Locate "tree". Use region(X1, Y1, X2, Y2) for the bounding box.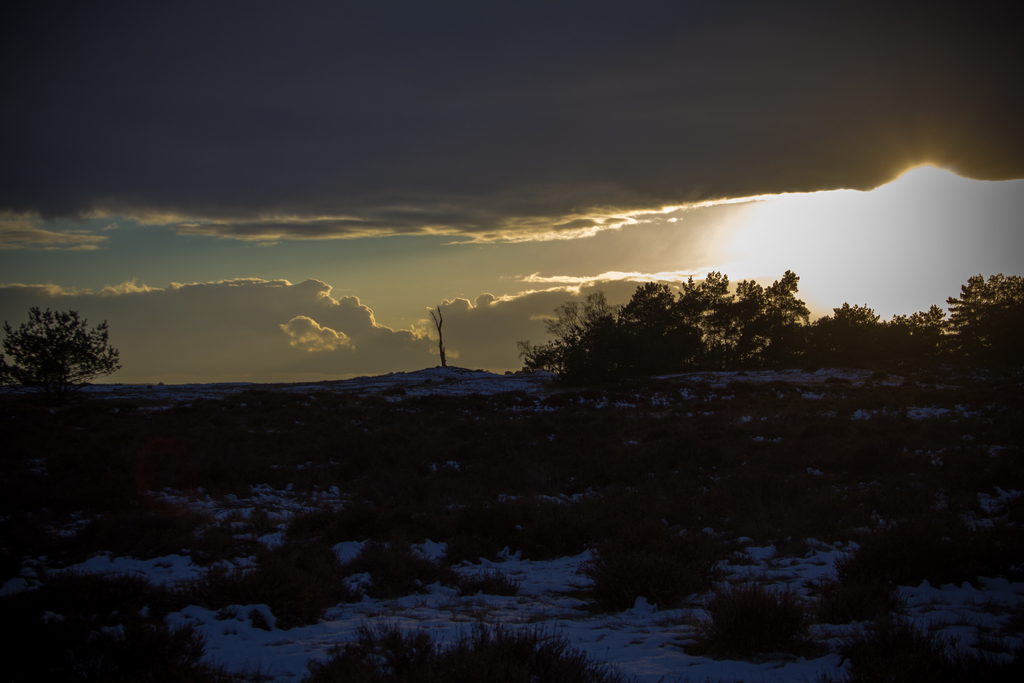
region(740, 280, 792, 366).
